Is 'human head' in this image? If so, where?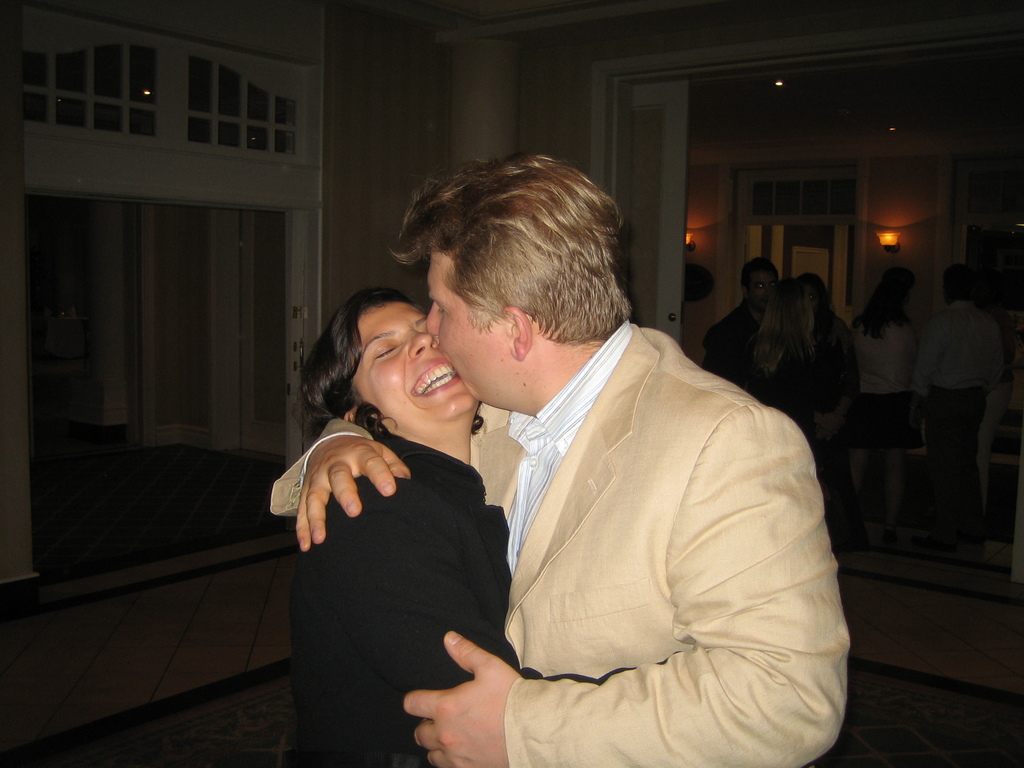
Yes, at bbox=(797, 268, 829, 311).
